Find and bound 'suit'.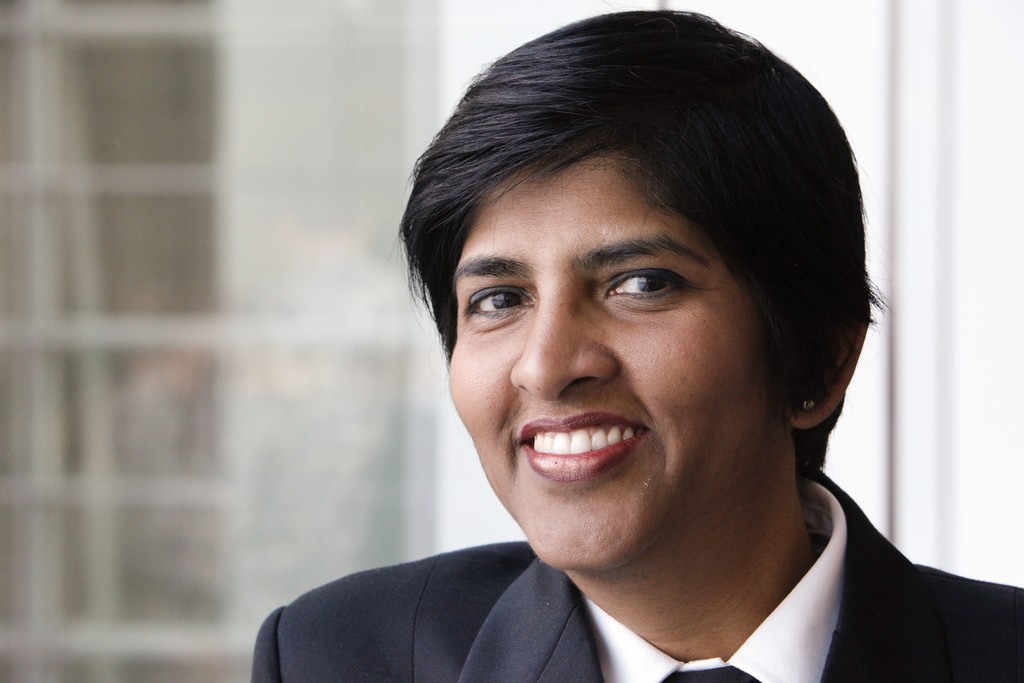
Bound: [left=255, top=470, right=1023, bottom=682].
